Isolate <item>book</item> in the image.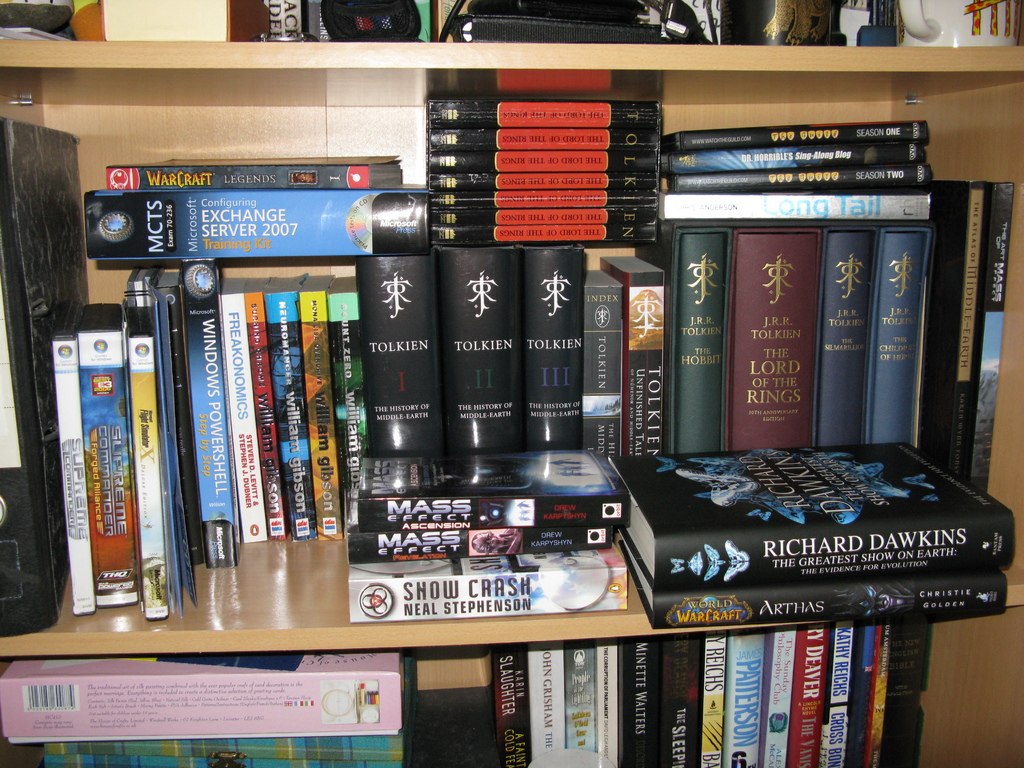
Isolated region: [x1=820, y1=227, x2=878, y2=443].
